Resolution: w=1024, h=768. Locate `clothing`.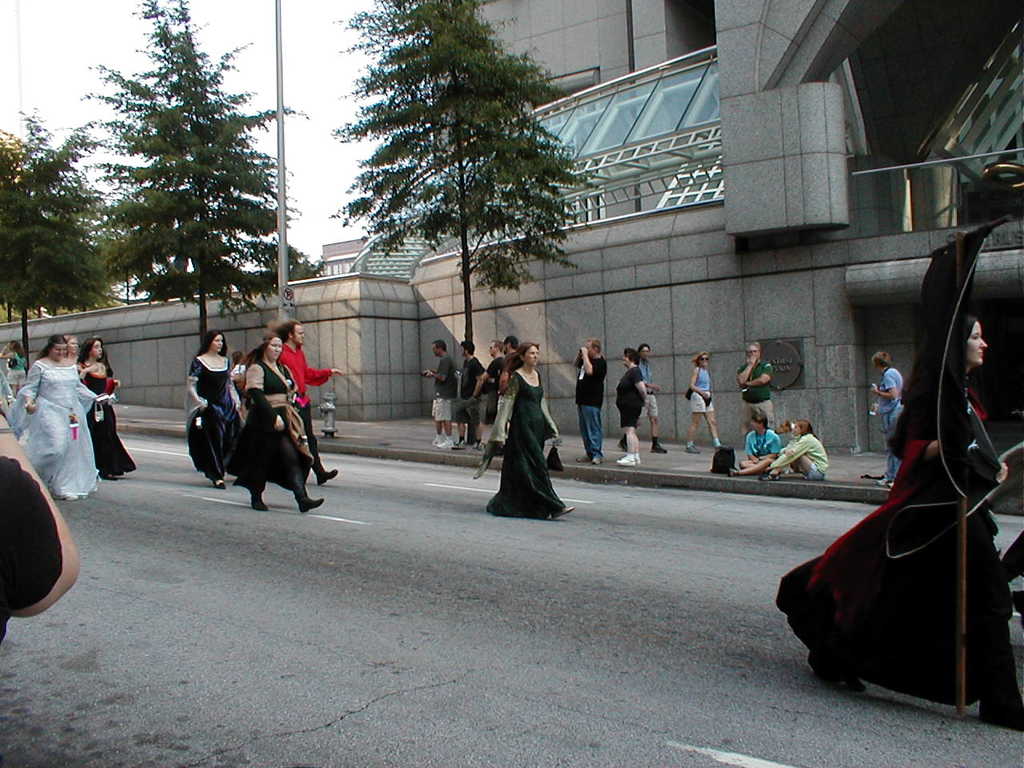
(274,344,329,470).
